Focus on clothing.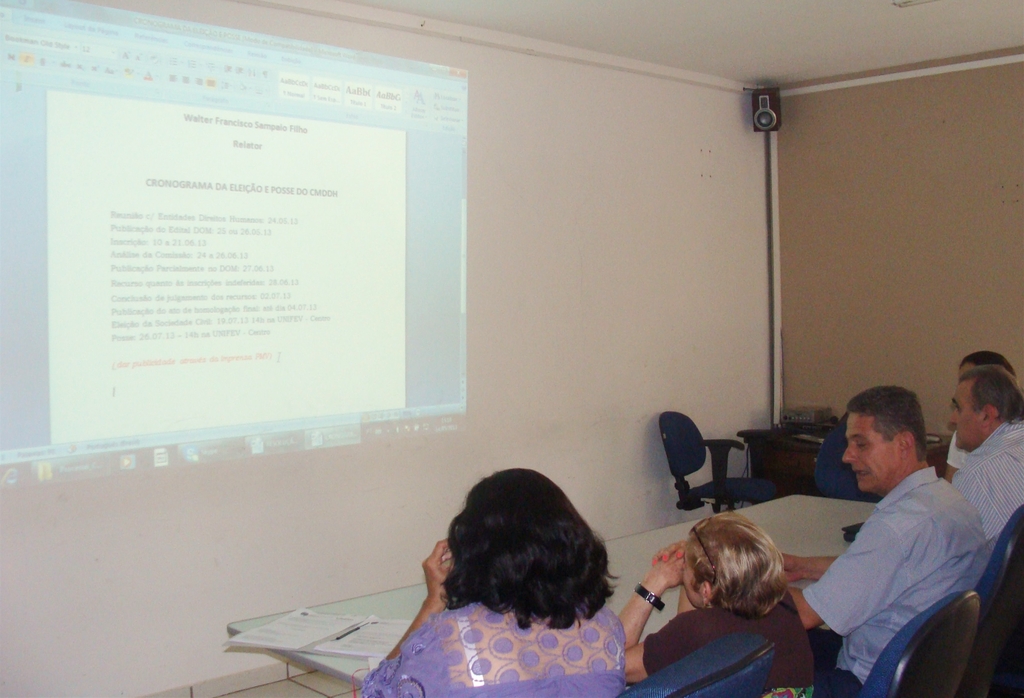
Focused at Rect(355, 580, 630, 697).
